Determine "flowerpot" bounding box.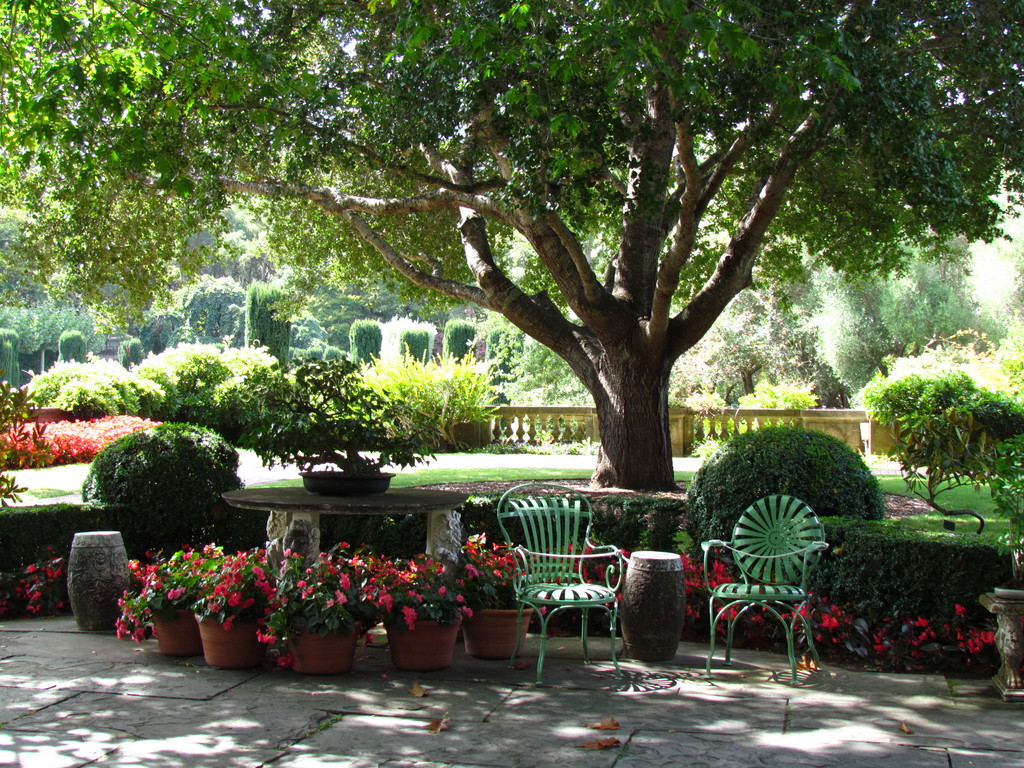
Determined: <bbox>148, 605, 202, 656</bbox>.
